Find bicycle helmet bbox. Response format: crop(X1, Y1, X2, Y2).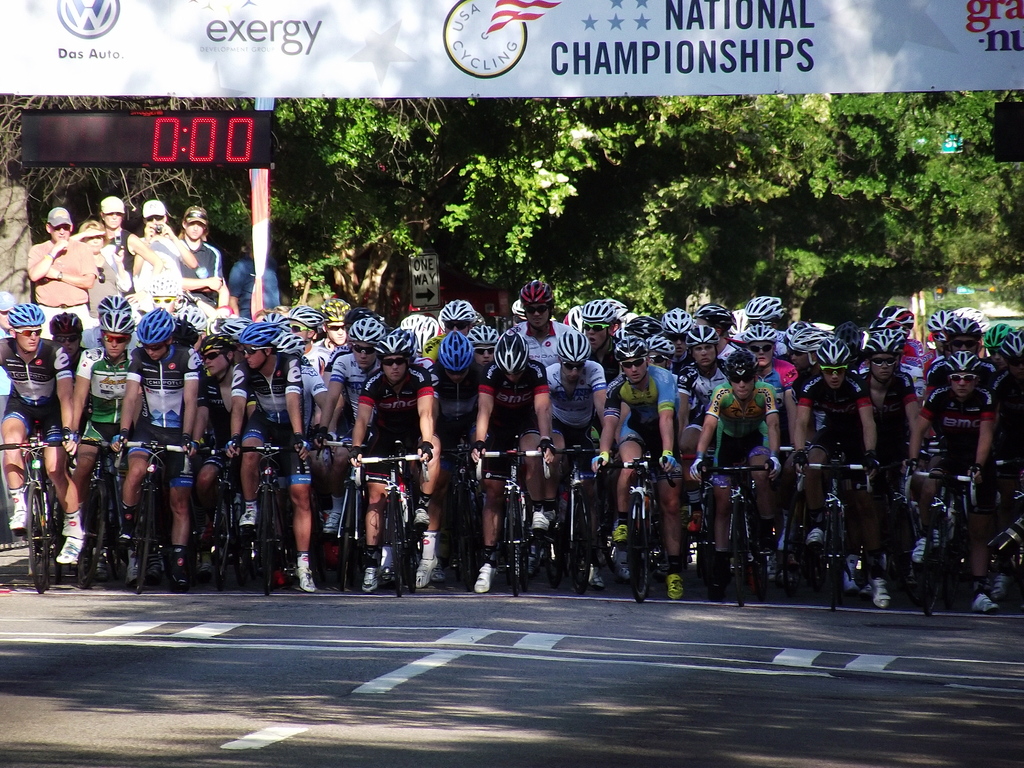
crop(950, 348, 978, 378).
